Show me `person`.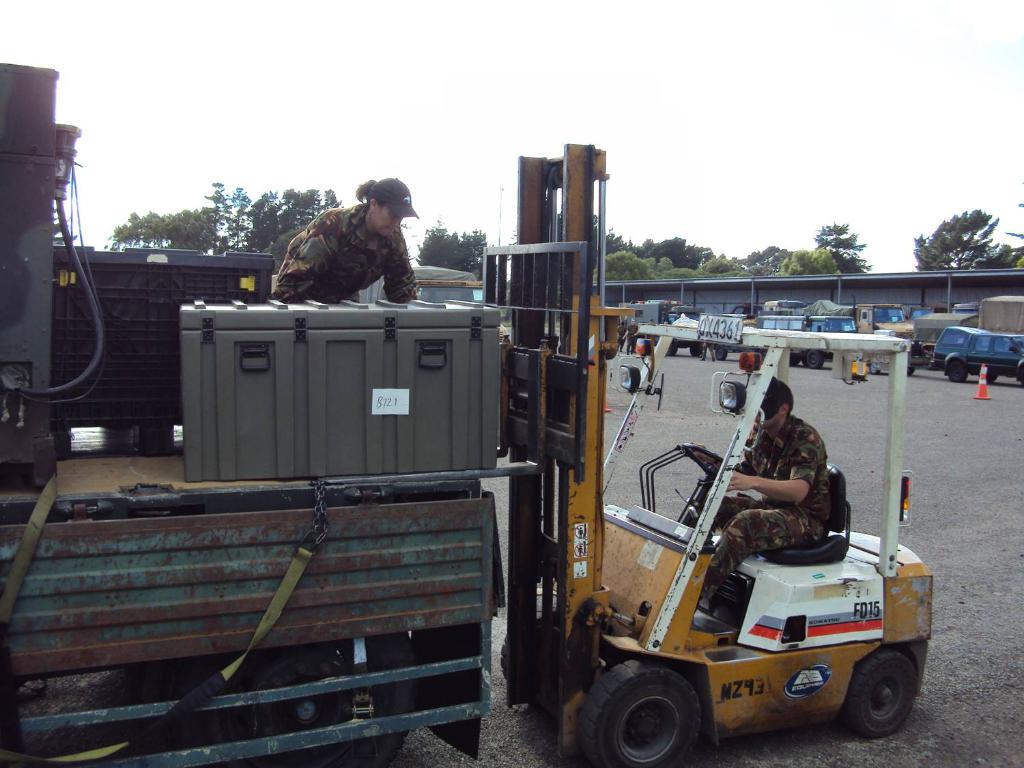
`person` is here: 696 369 831 607.
